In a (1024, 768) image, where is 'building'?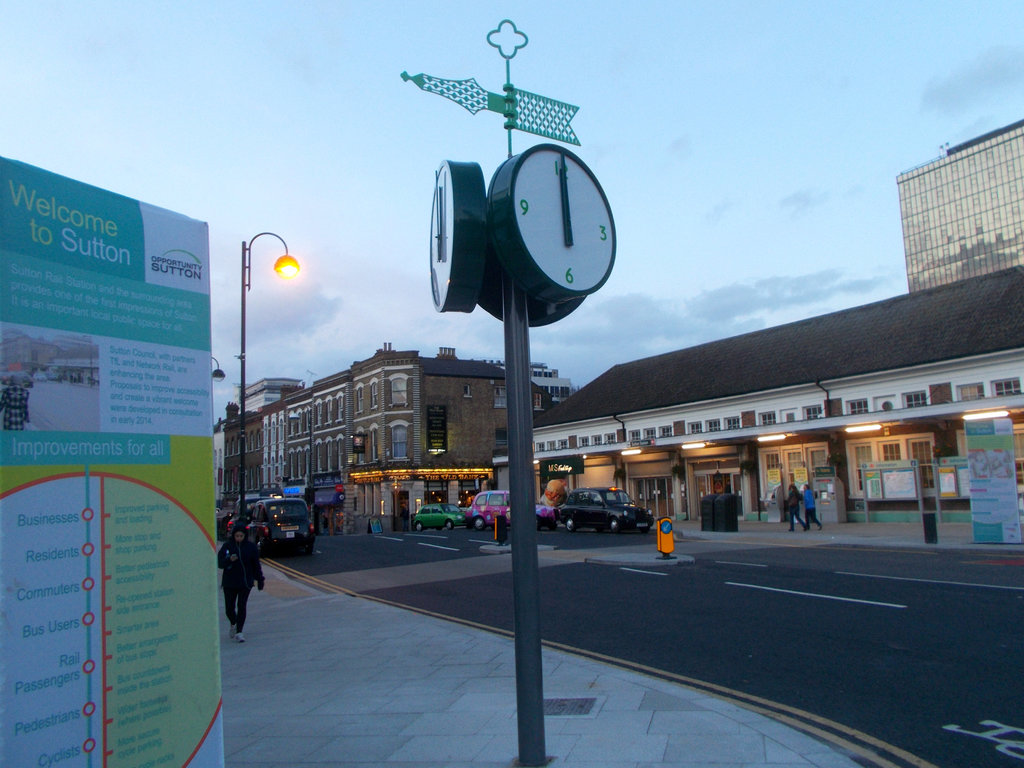
l=239, t=379, r=307, b=408.
